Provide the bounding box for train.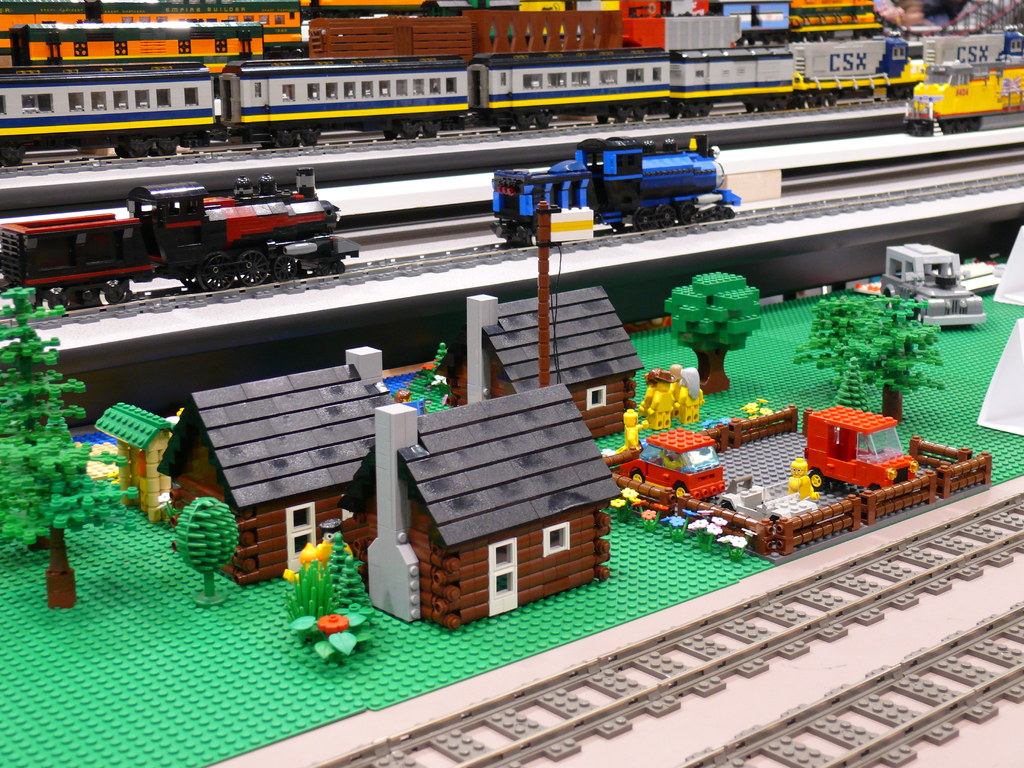
<bbox>1, 33, 796, 164</bbox>.
